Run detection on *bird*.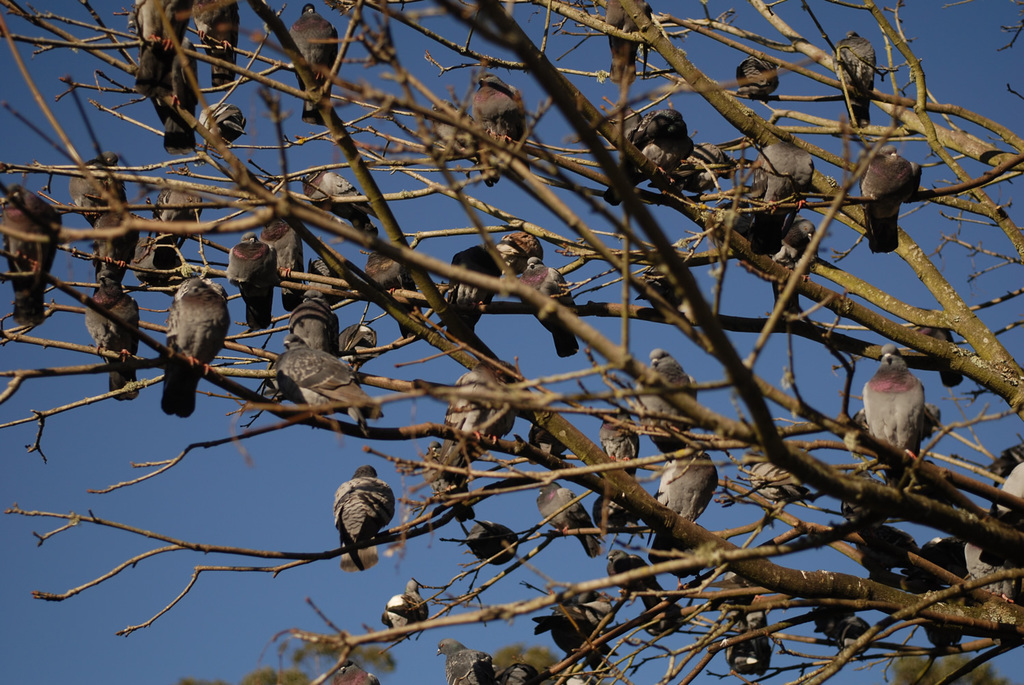
Result: select_region(273, 330, 385, 426).
